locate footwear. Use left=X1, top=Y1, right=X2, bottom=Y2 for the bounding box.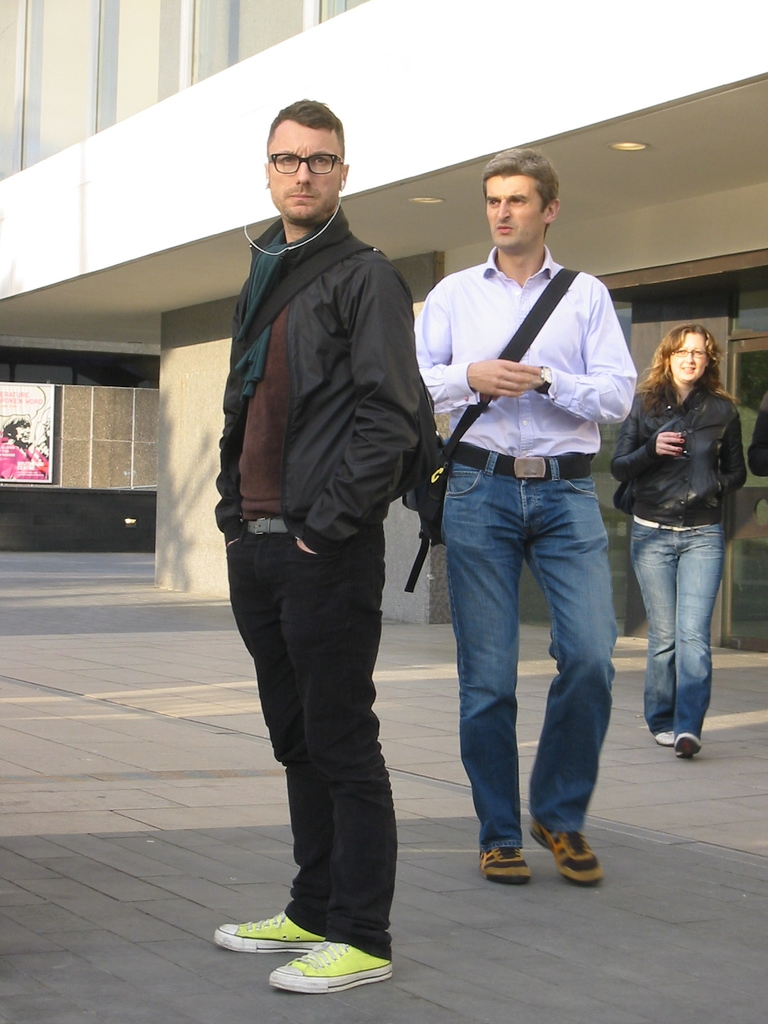
left=475, top=840, right=527, bottom=881.
